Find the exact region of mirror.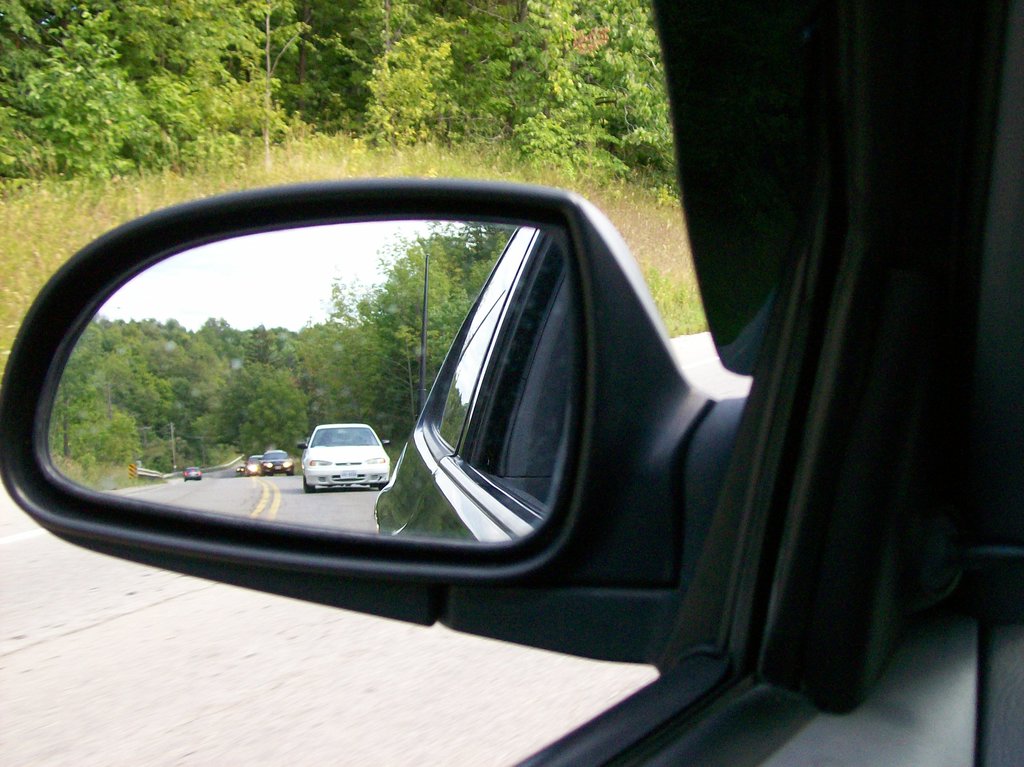
Exact region: Rect(49, 219, 576, 543).
